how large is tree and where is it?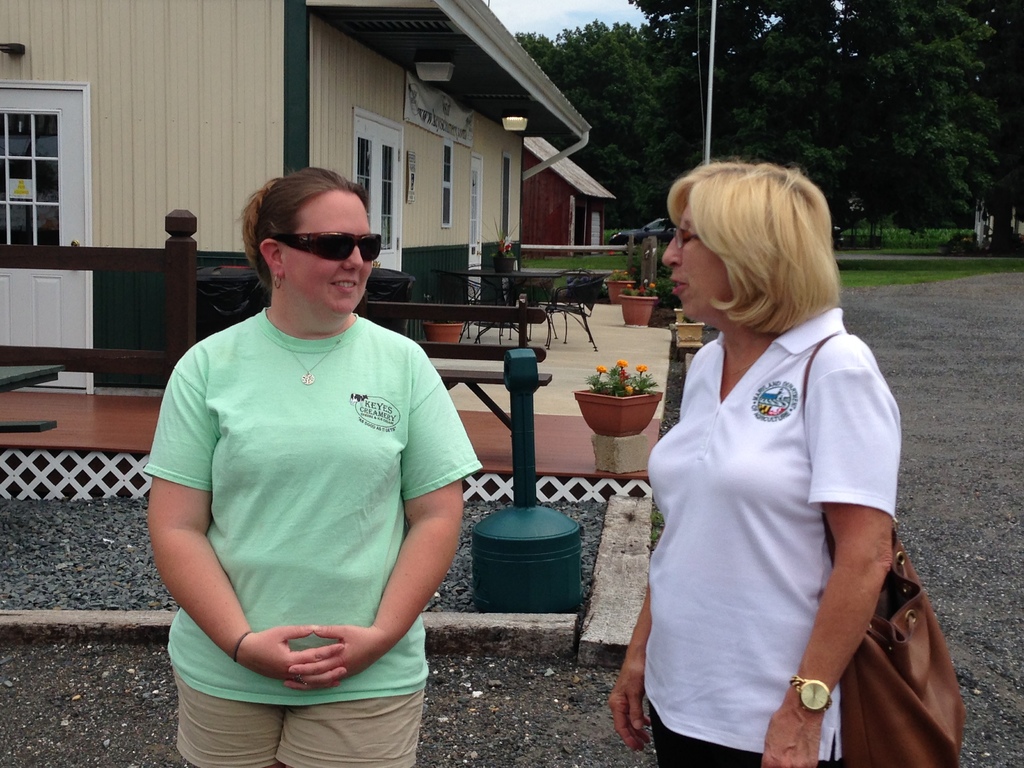
Bounding box: l=625, t=0, r=862, b=221.
